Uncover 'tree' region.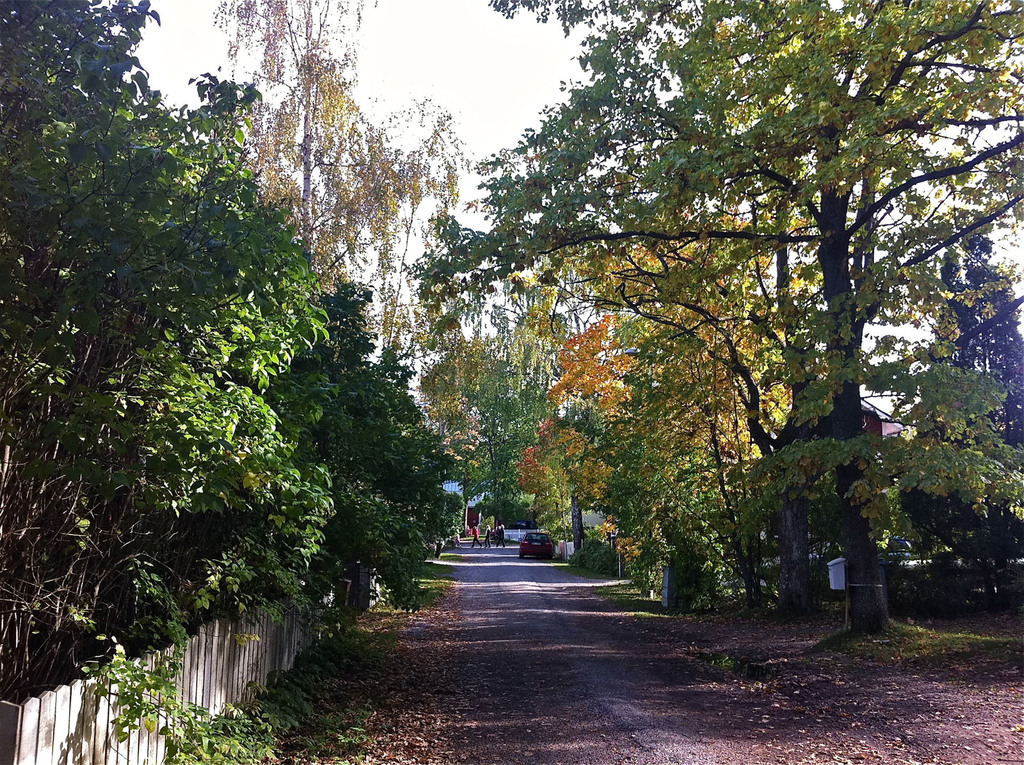
Uncovered: bbox=(0, 0, 340, 664).
